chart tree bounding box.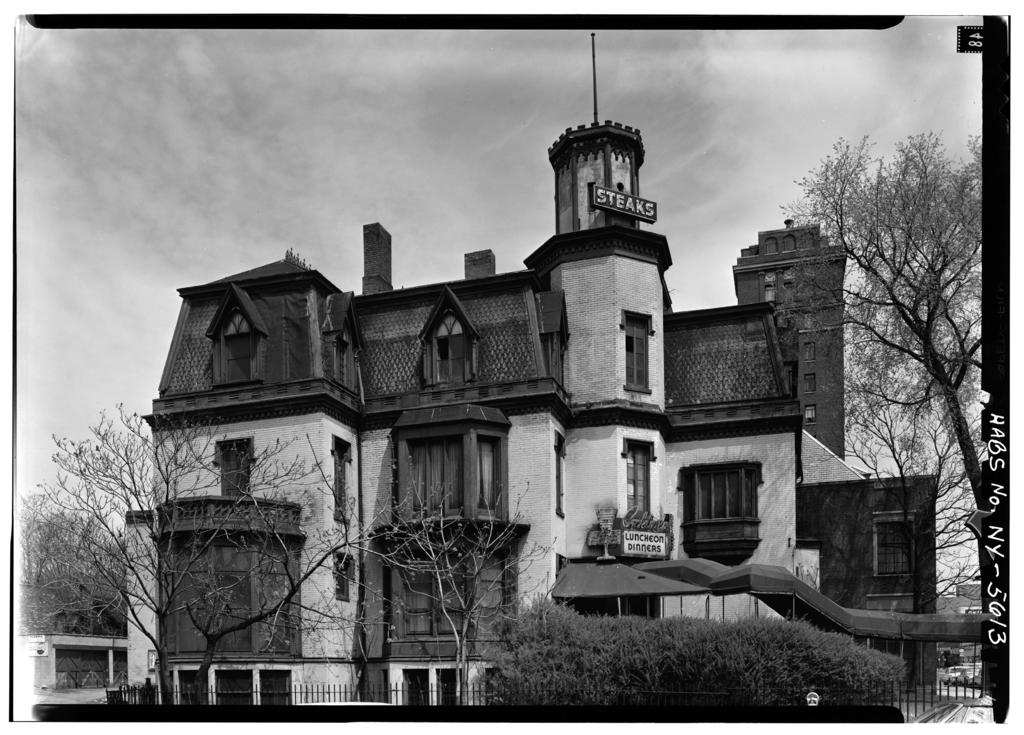
Charted: [left=13, top=483, right=118, bottom=650].
